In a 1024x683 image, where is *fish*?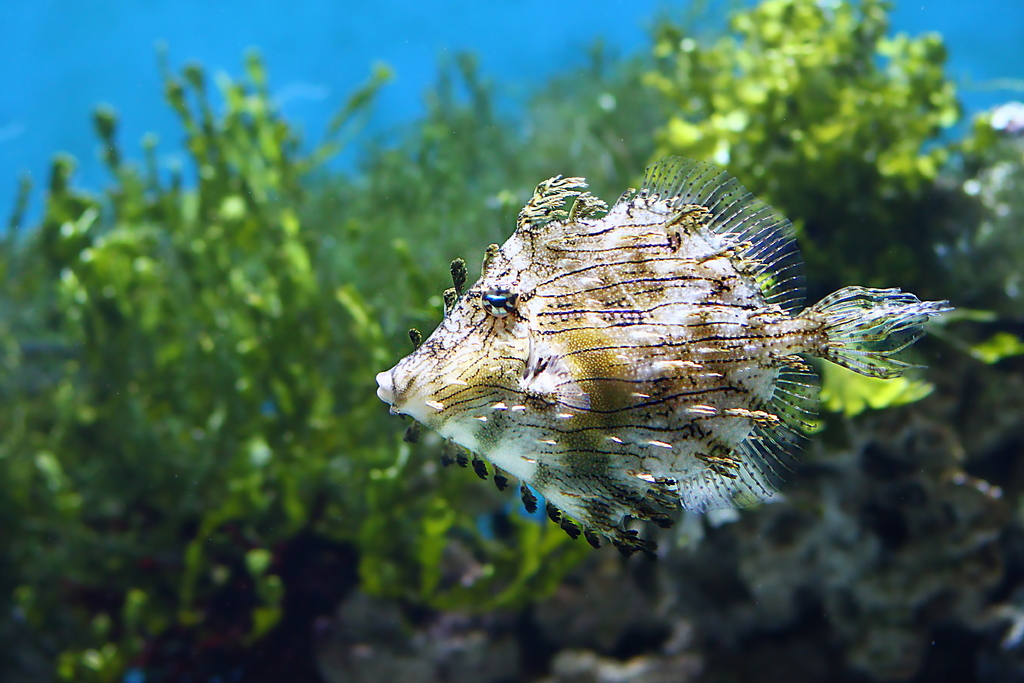
<bbox>365, 155, 950, 538</bbox>.
